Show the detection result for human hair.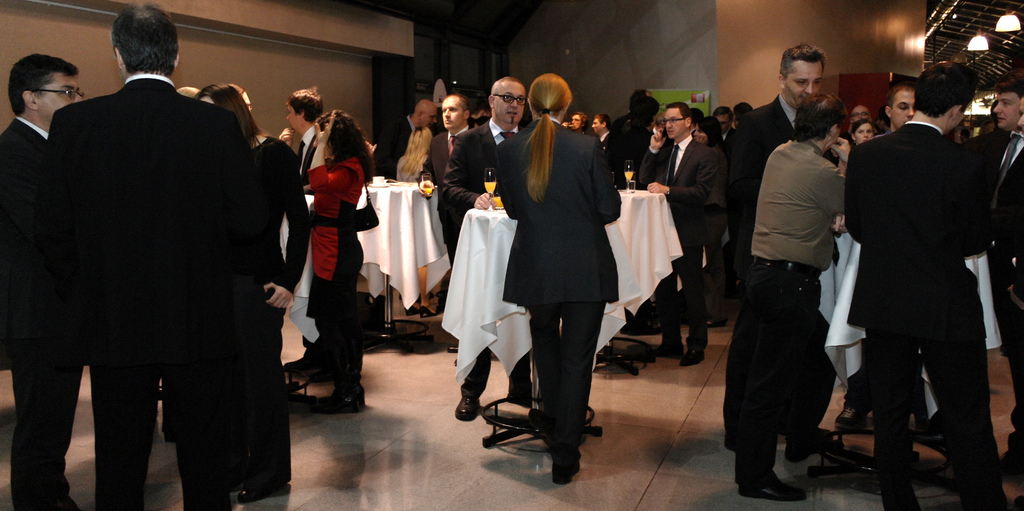
<box>6,47,83,113</box>.
